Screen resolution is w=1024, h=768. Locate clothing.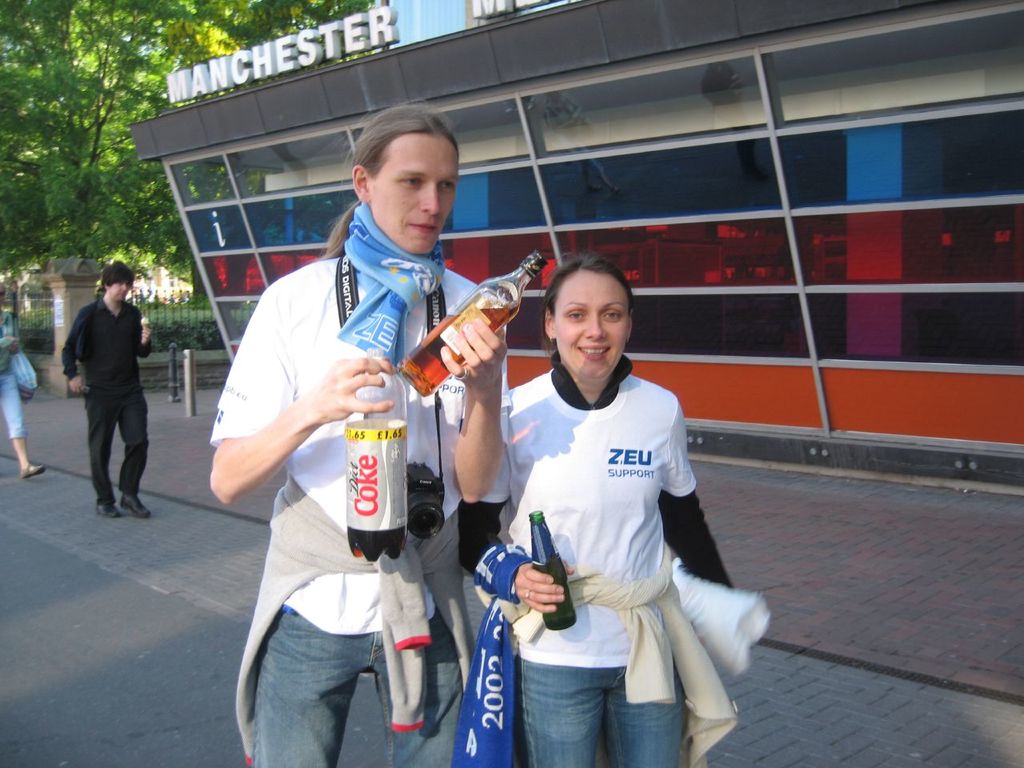
<box>0,306,28,444</box>.
